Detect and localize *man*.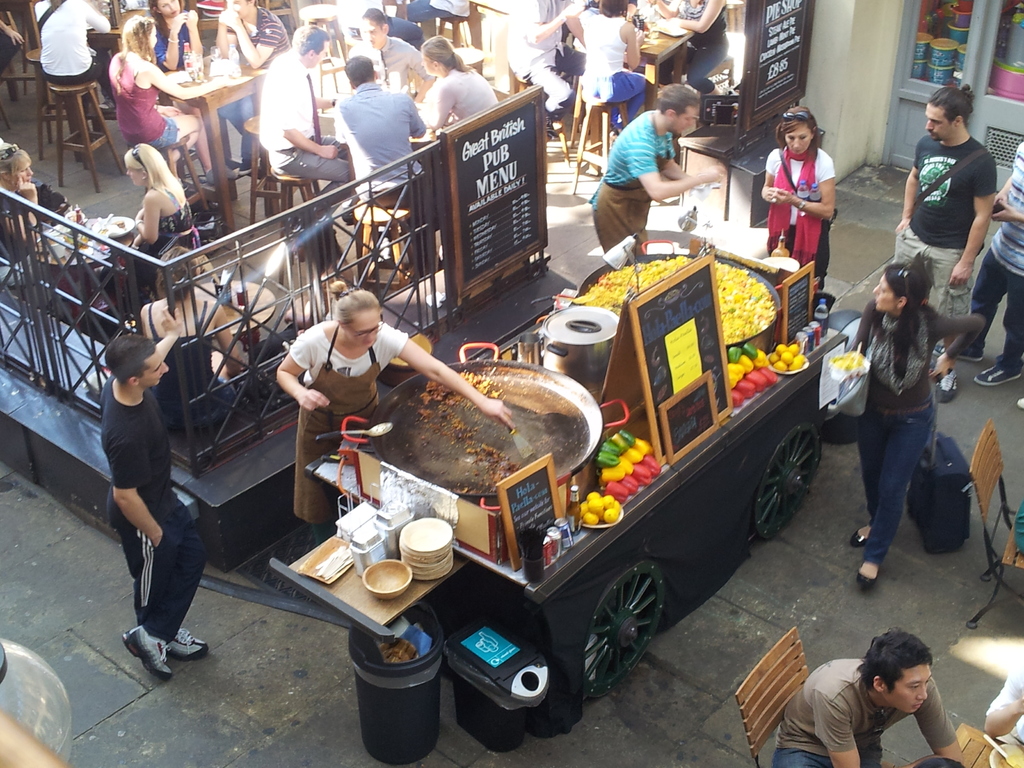
Localized at left=259, top=24, right=356, bottom=264.
